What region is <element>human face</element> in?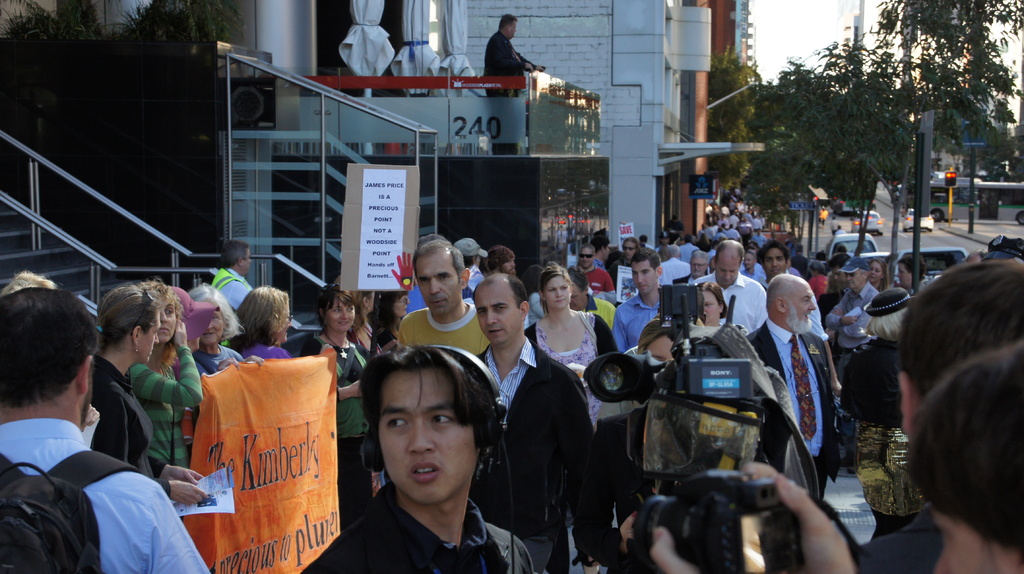
bbox=[831, 269, 842, 284].
